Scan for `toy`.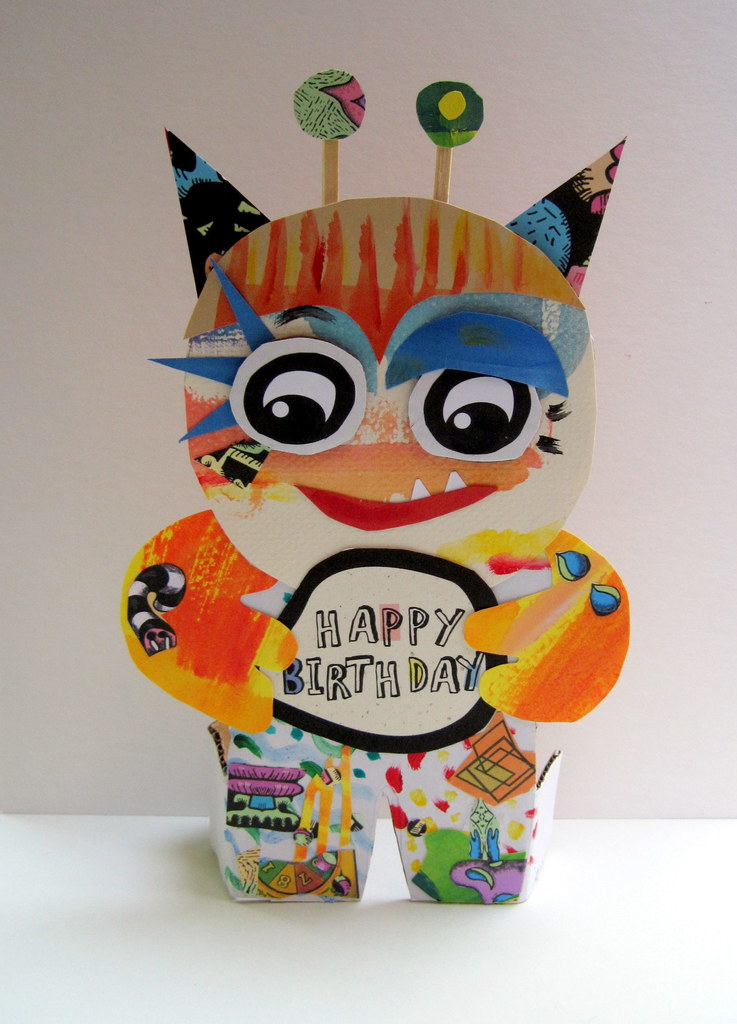
Scan result: (109, 182, 622, 911).
